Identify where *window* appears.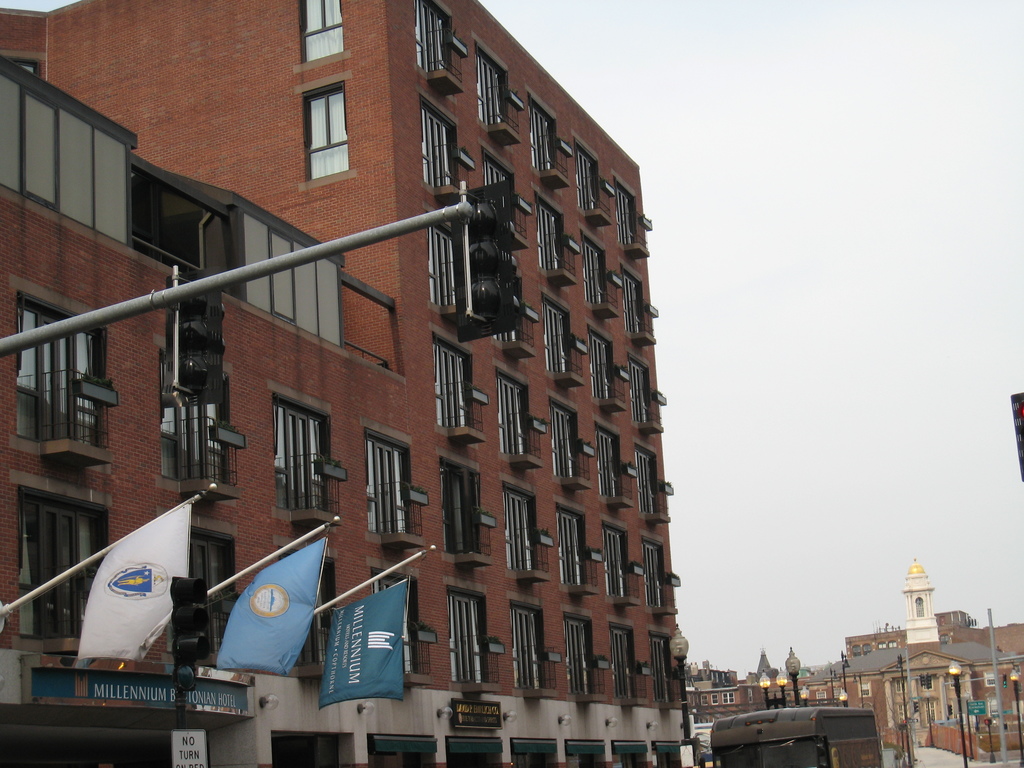
Appears at left=633, top=440, right=671, bottom=525.
